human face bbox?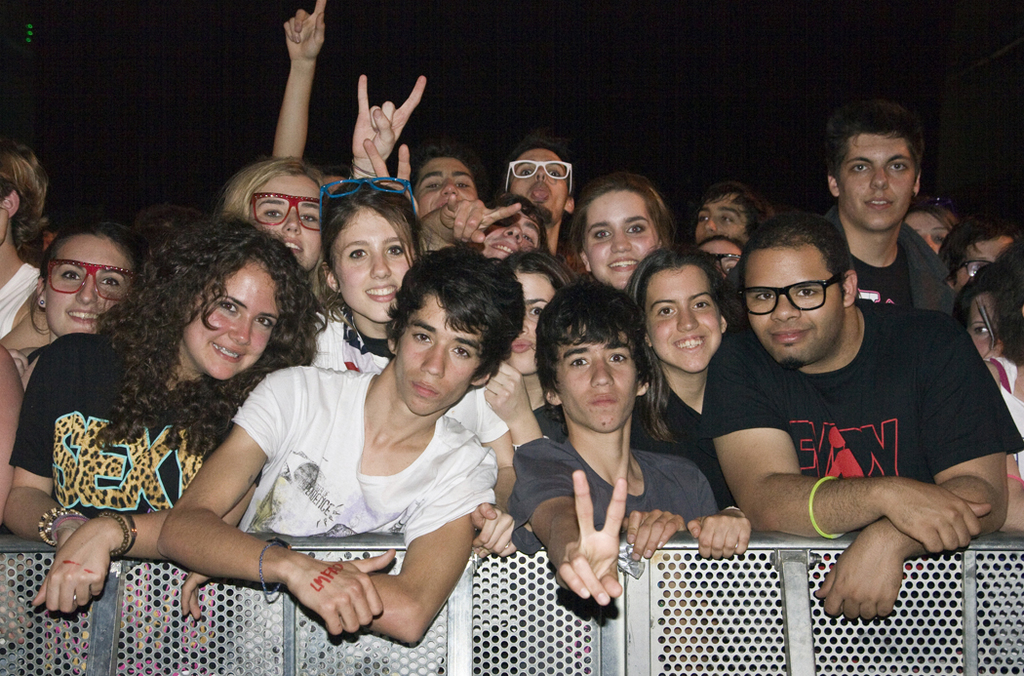
<region>328, 207, 408, 326</region>
